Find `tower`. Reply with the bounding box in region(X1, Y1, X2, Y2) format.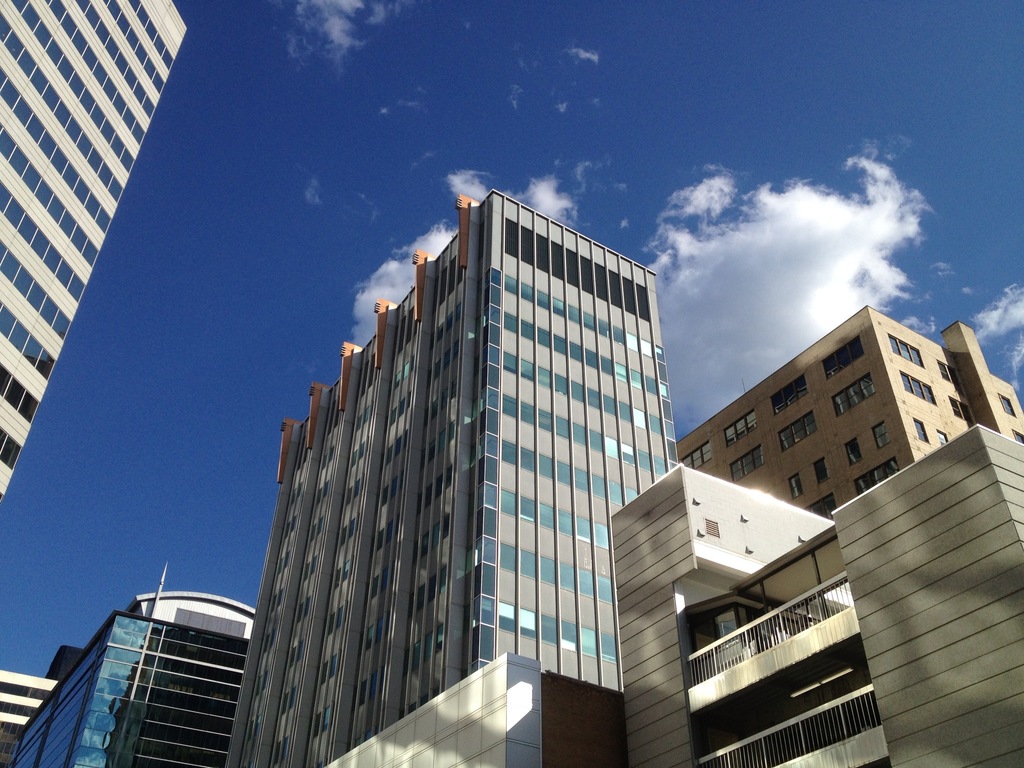
region(0, 0, 179, 507).
